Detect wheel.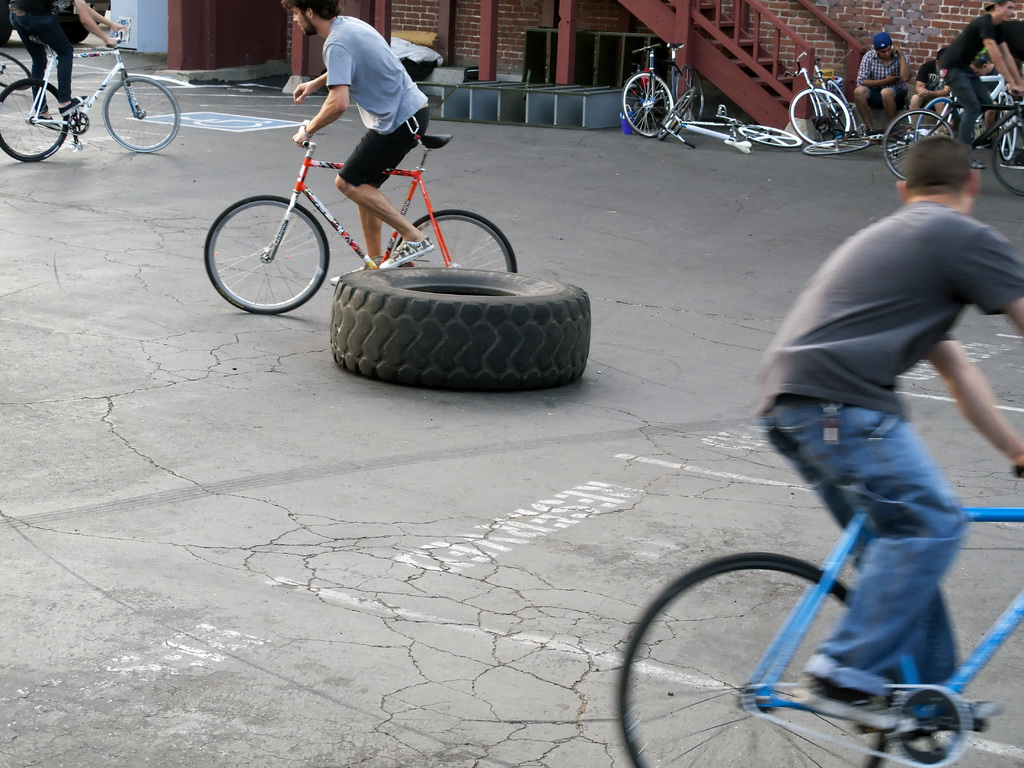
Detected at <bbox>664, 65, 703, 116</bbox>.
